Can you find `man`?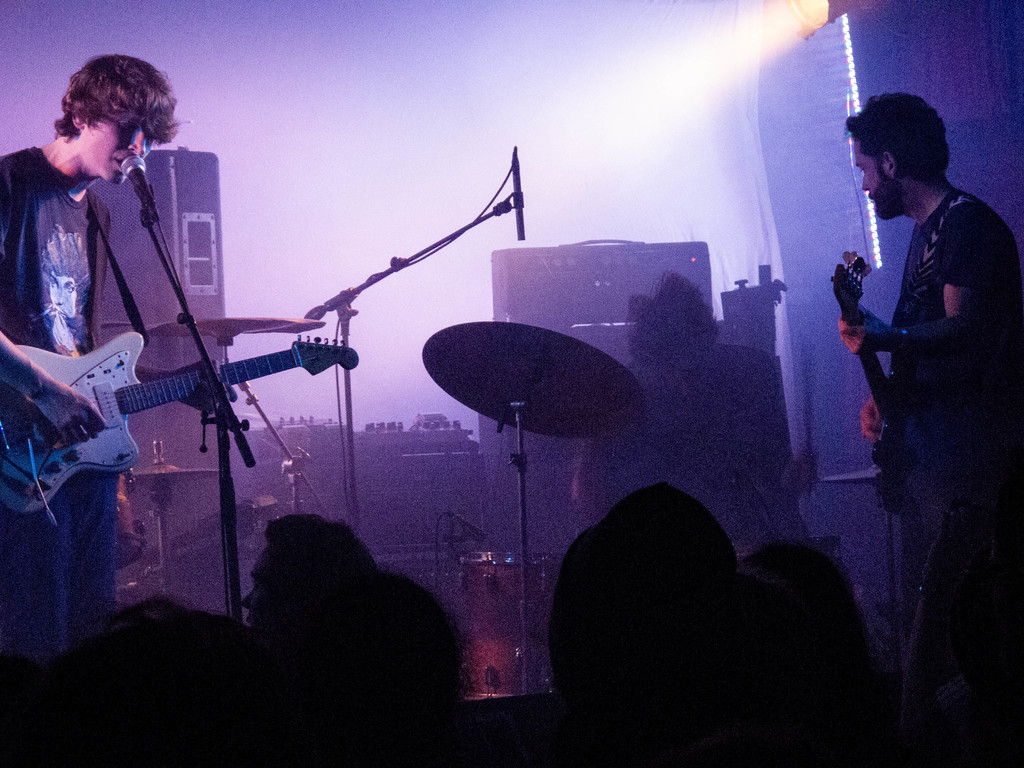
Yes, bounding box: box=[559, 263, 812, 546].
